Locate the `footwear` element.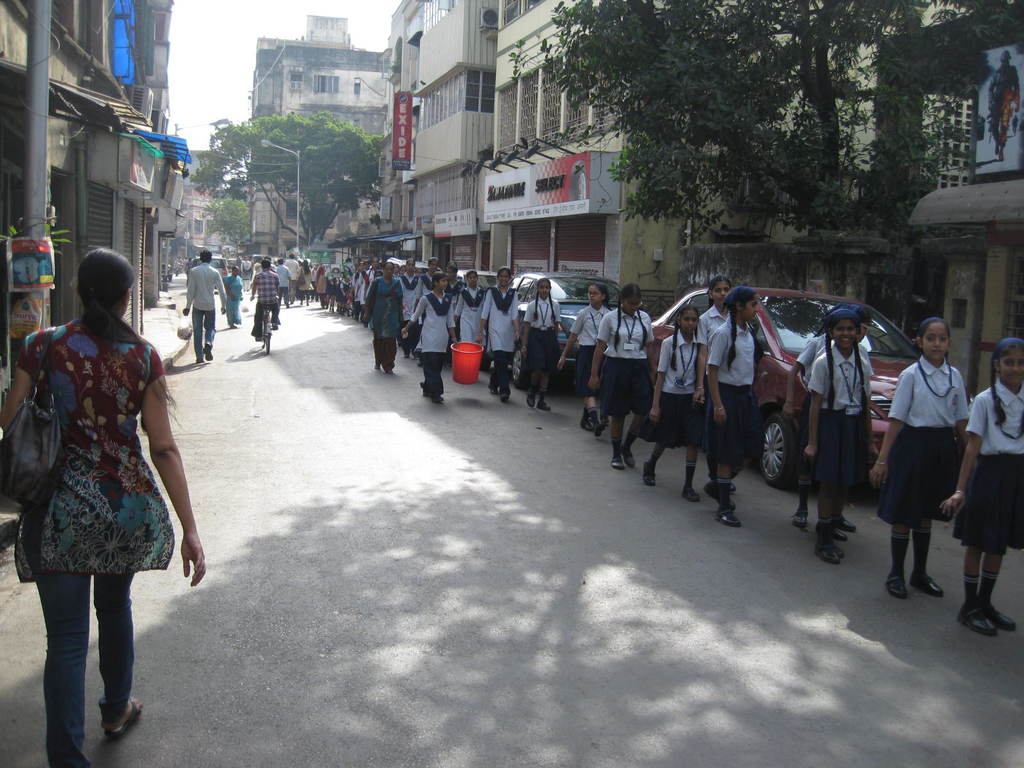
Element bbox: (710,472,736,491).
